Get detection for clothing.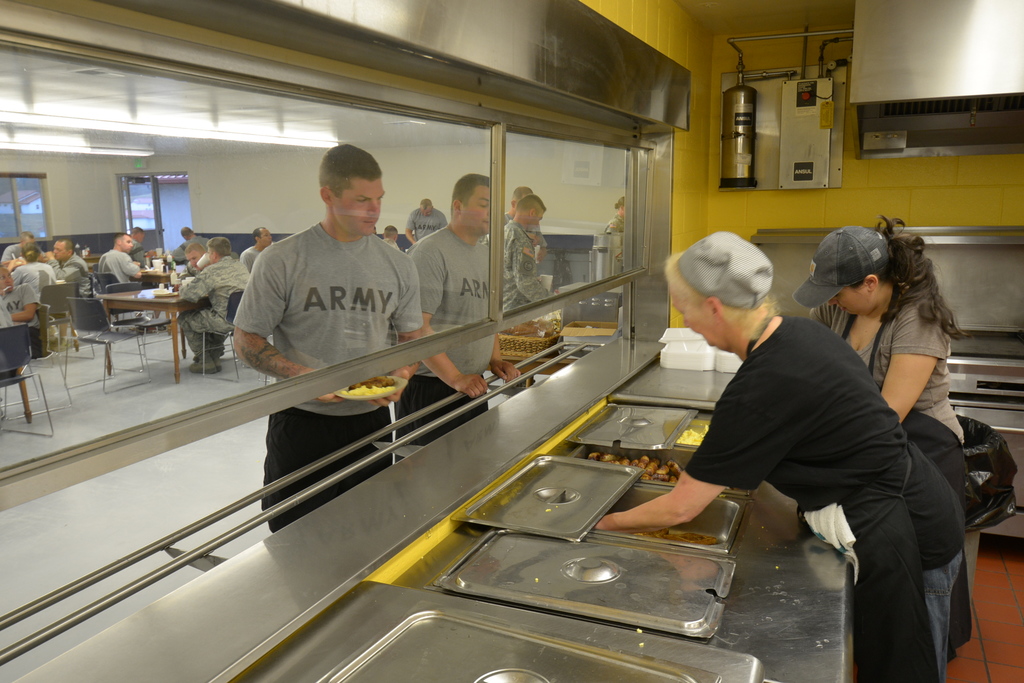
Detection: bbox(680, 310, 974, 682).
